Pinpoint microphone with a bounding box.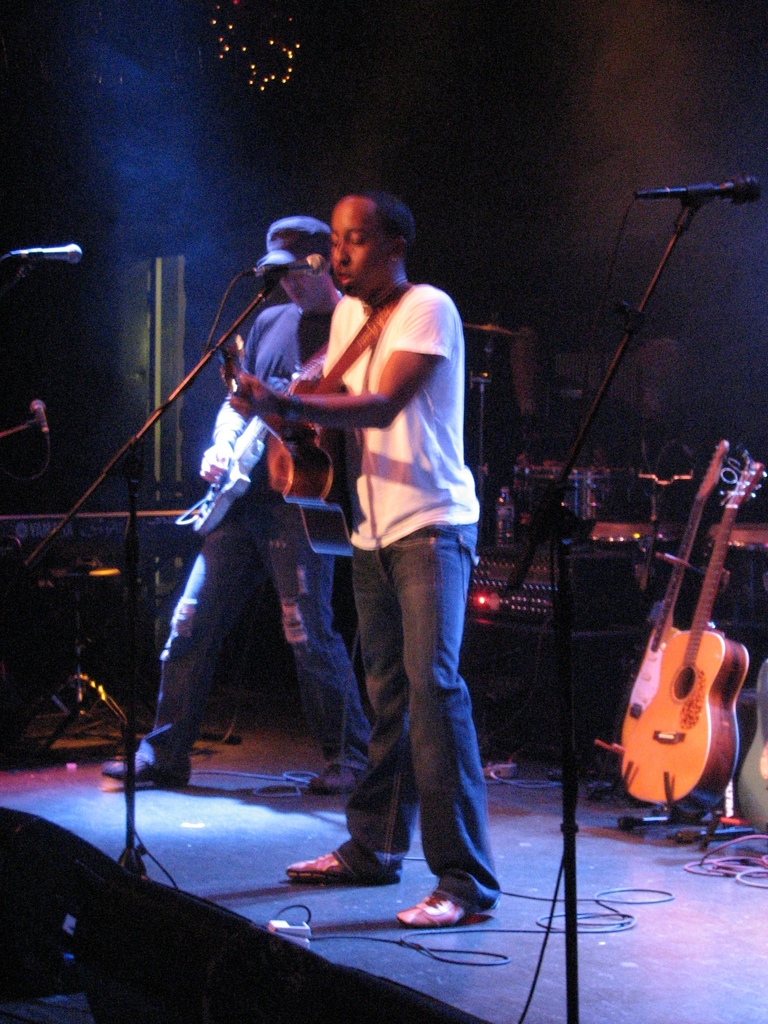
x1=30 y1=396 x2=54 y2=433.
